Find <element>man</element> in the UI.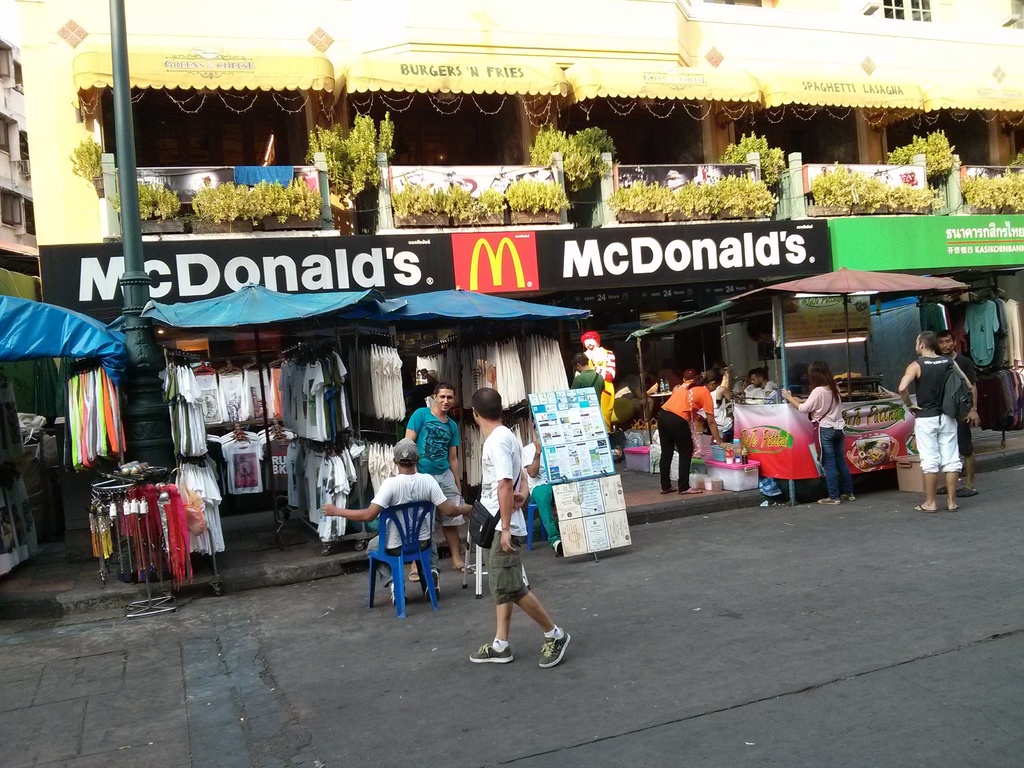
UI element at (521,423,563,557).
